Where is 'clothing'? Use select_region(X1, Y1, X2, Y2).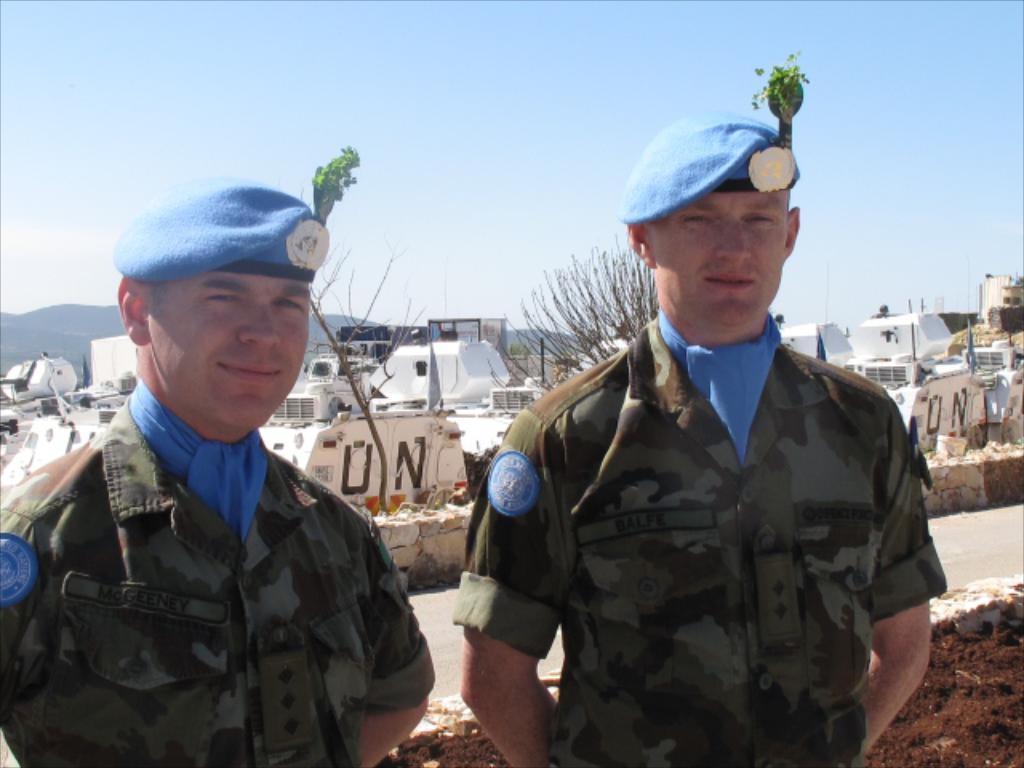
select_region(451, 309, 946, 766).
